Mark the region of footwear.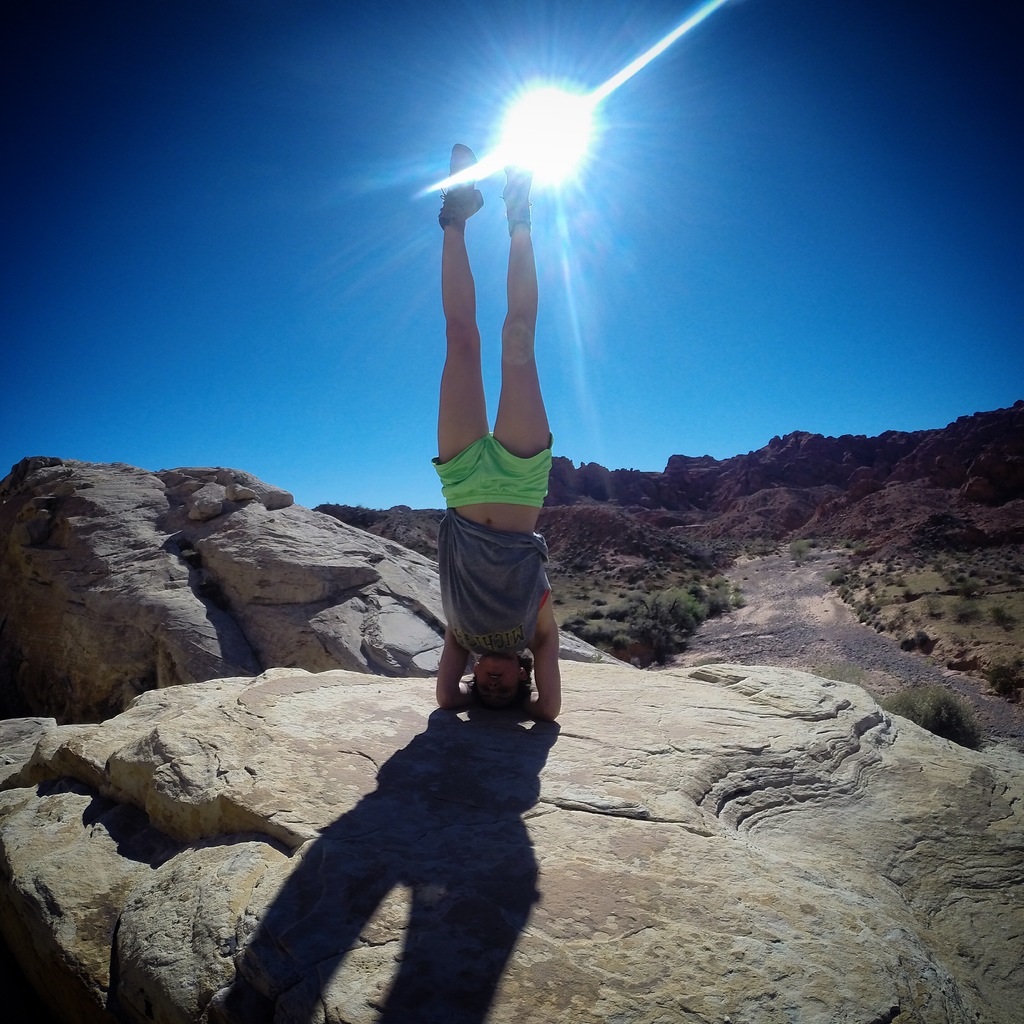
Region: 502/164/536/232.
